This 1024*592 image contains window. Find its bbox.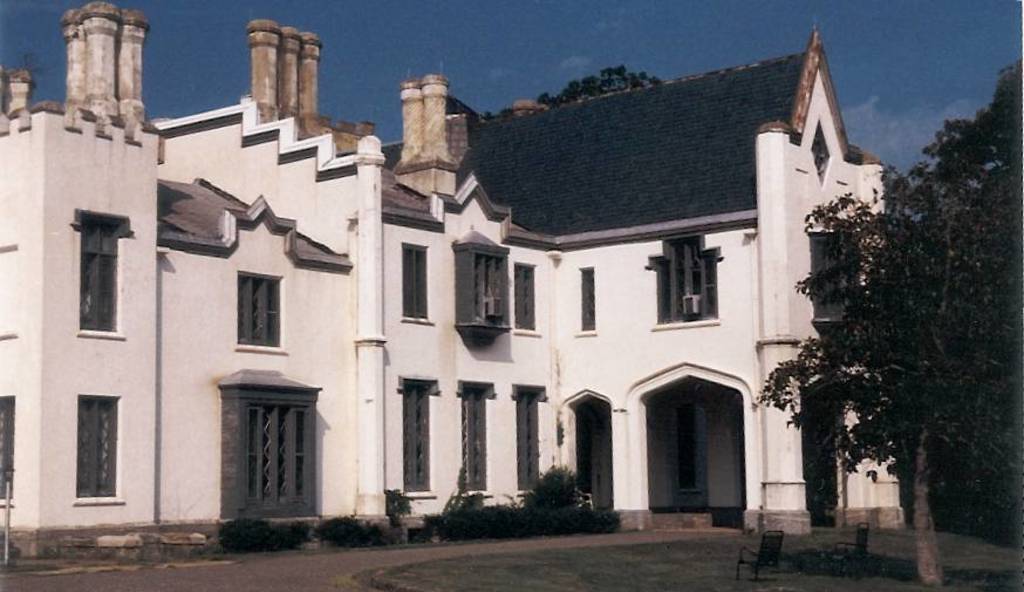
579/265/600/322.
